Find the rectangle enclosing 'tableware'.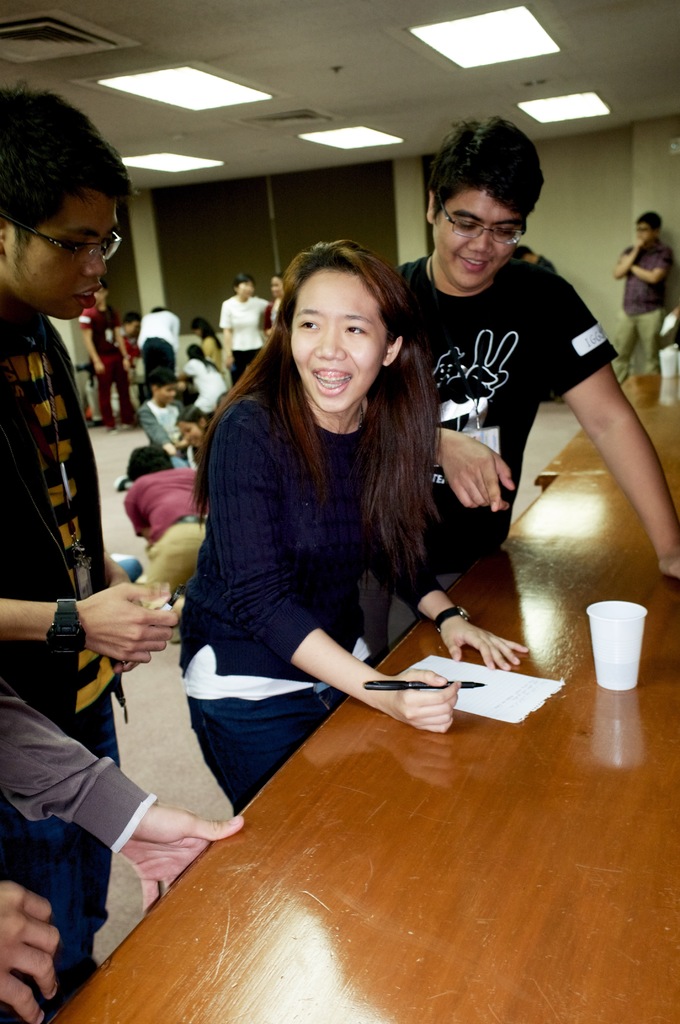
660:347:679:378.
